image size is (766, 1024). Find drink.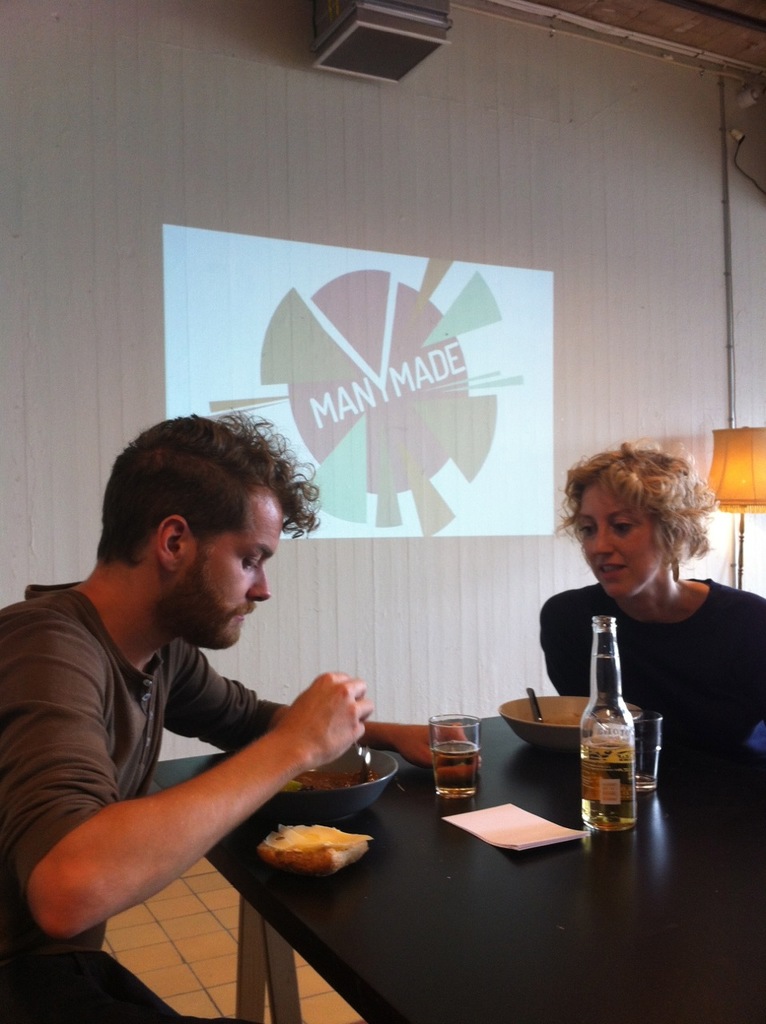
437, 714, 483, 799.
